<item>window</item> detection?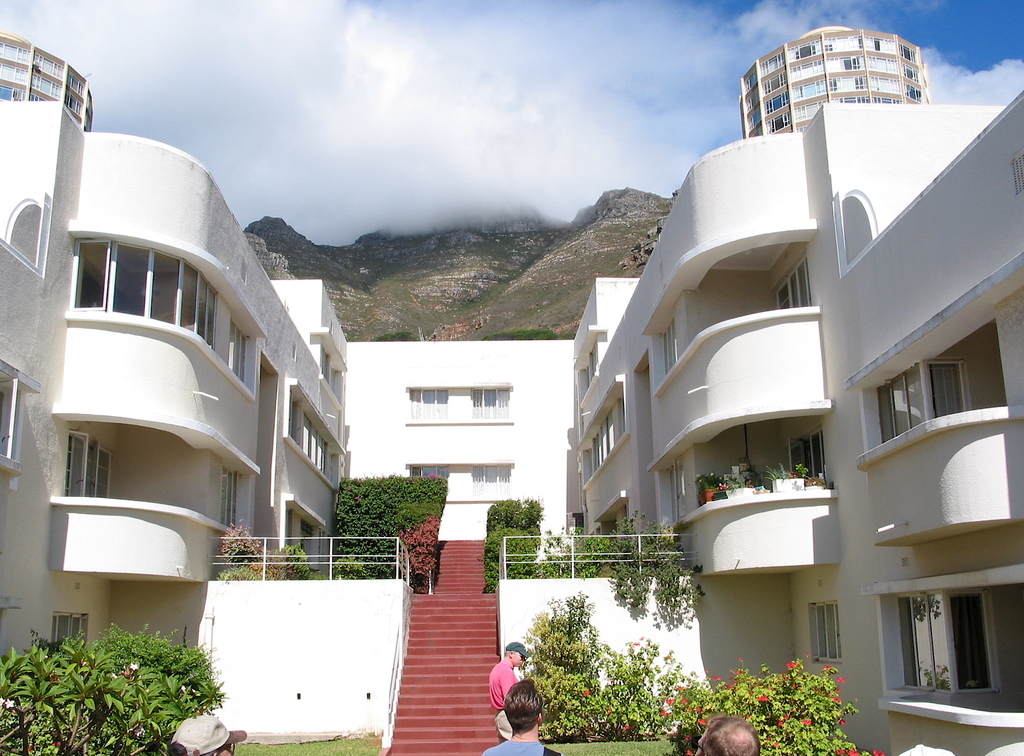
[400, 384, 455, 423]
